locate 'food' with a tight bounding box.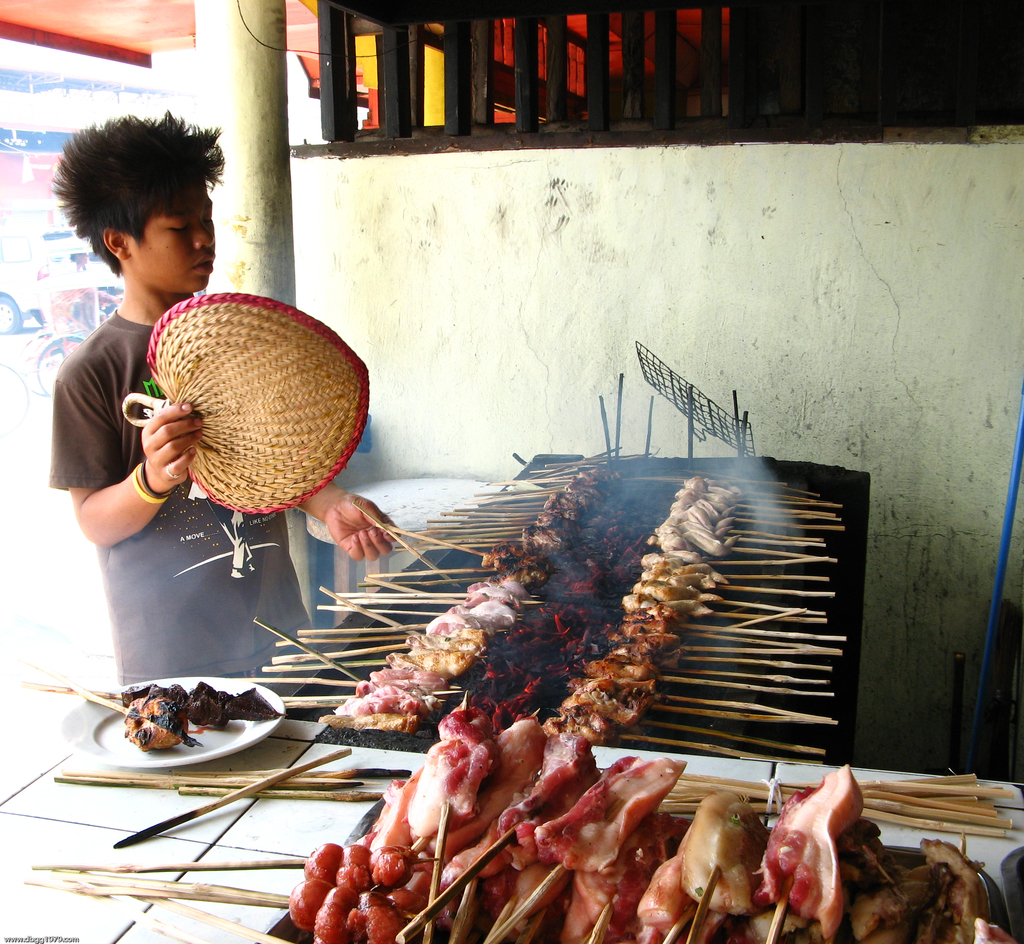
<bbox>125, 682, 285, 720</bbox>.
